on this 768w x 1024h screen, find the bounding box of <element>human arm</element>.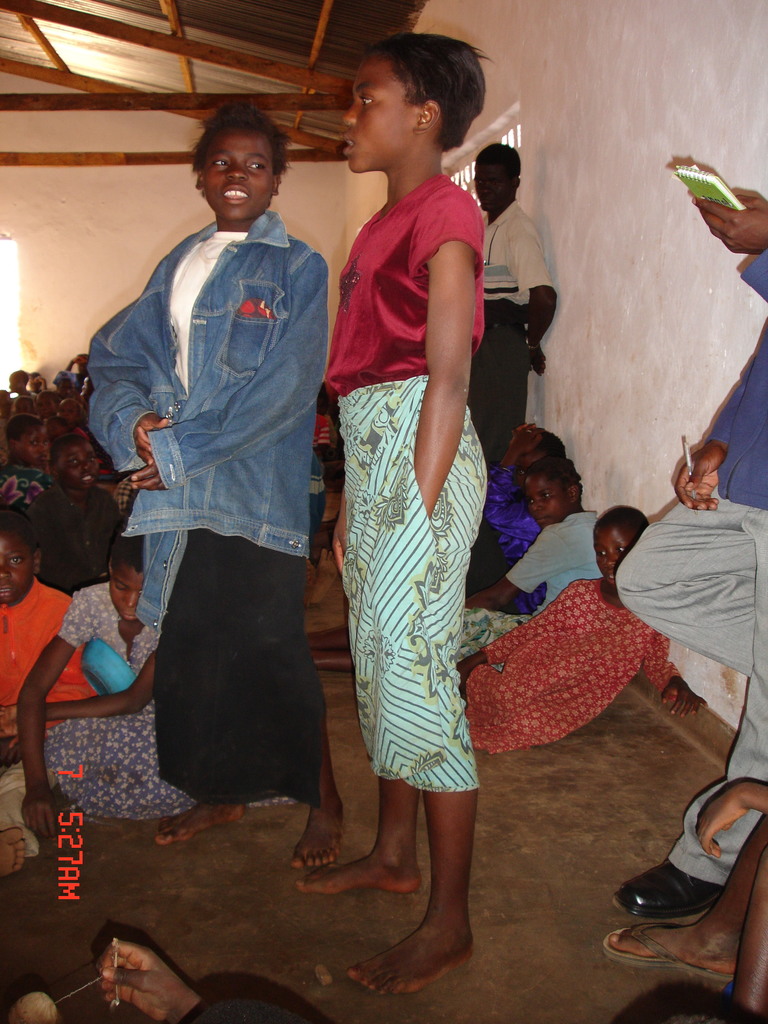
Bounding box: 689:188:767:259.
